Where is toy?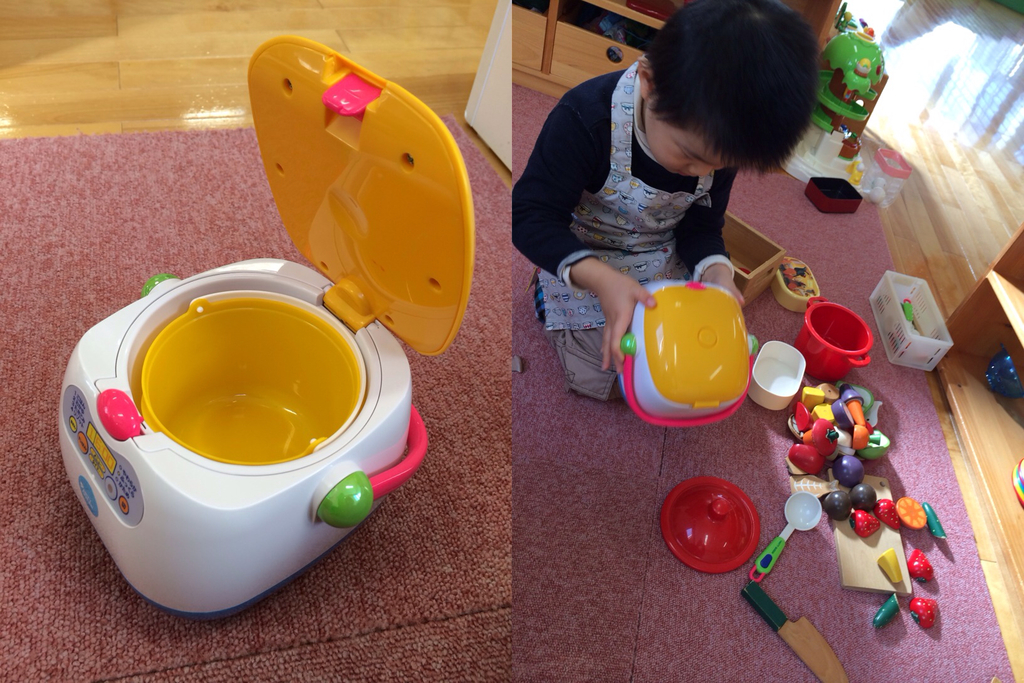
locate(780, 24, 888, 188).
